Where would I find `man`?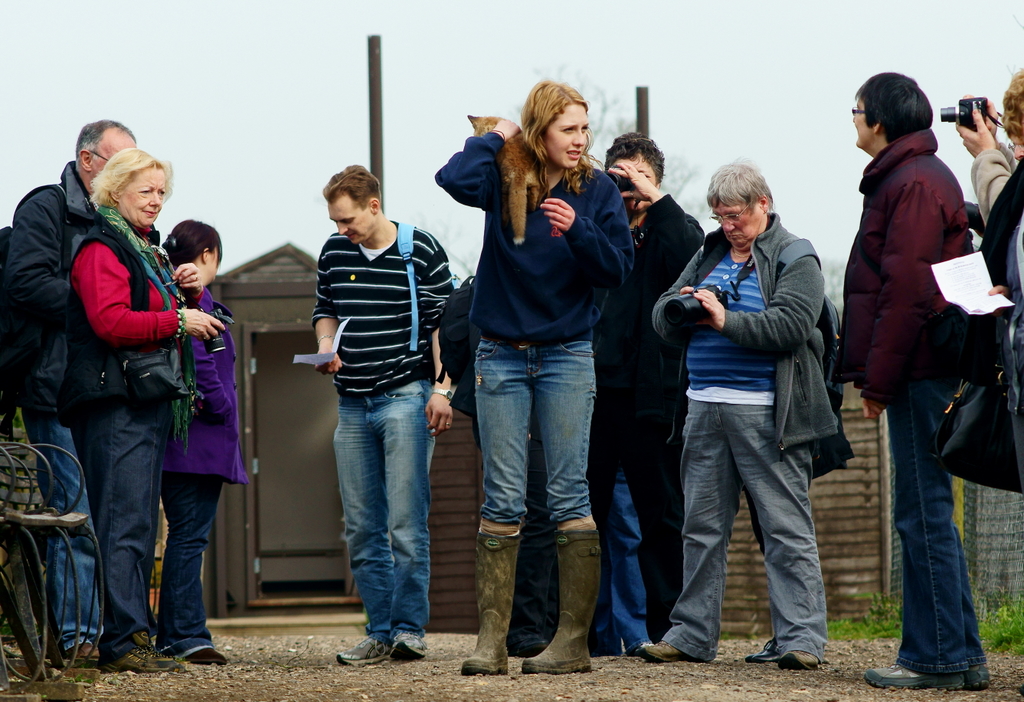
At bbox(837, 45, 999, 701).
